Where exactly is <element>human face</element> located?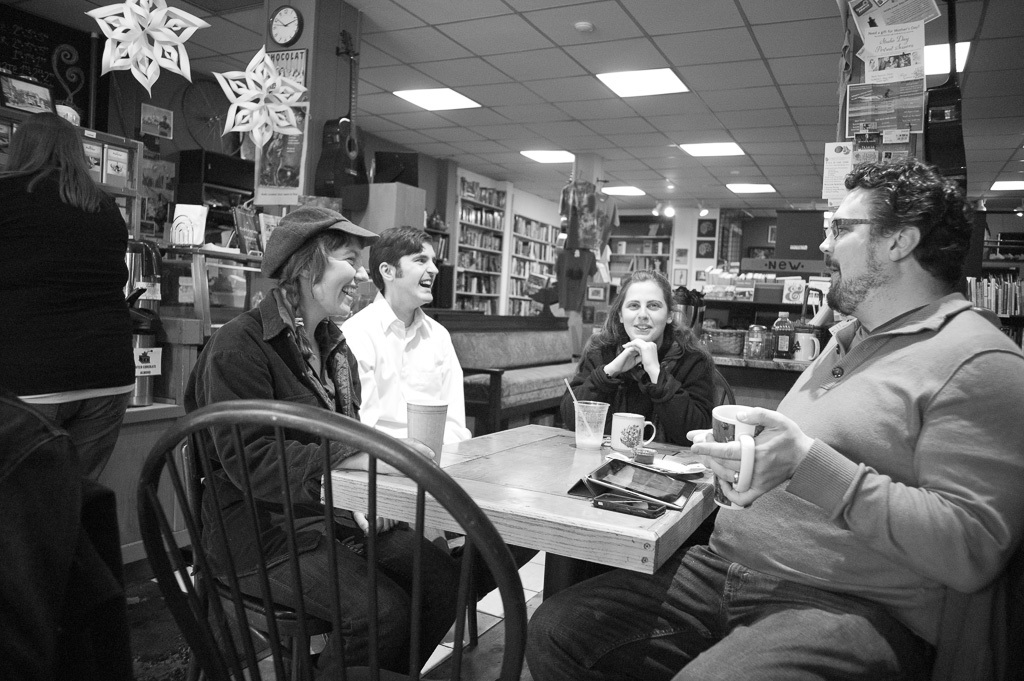
Its bounding box is BBox(310, 242, 368, 318).
